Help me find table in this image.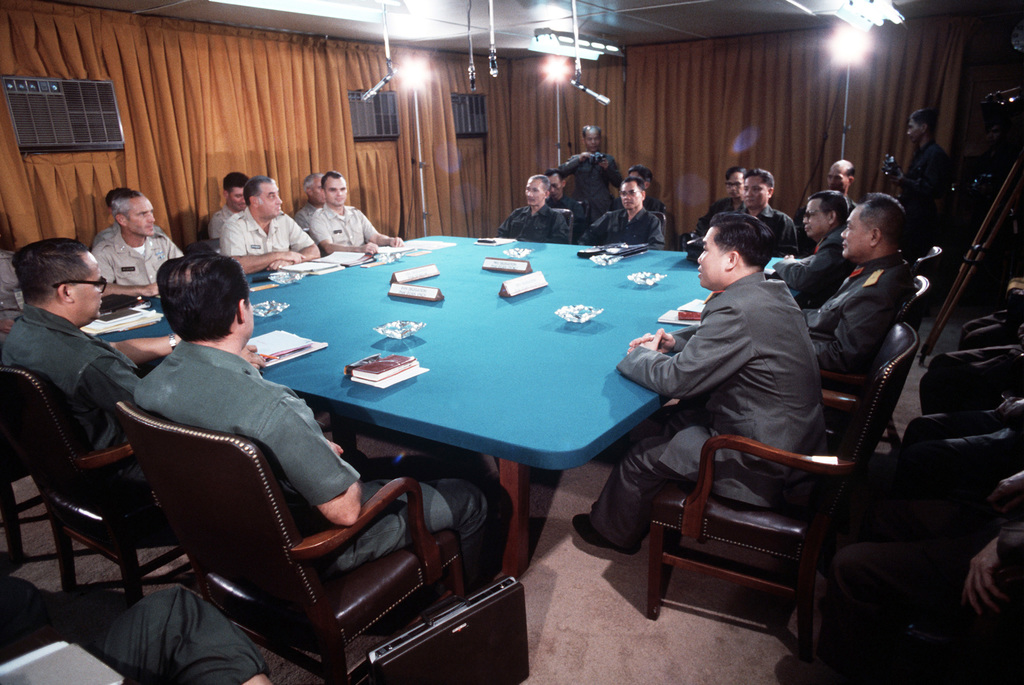
Found it: detection(83, 276, 804, 647).
